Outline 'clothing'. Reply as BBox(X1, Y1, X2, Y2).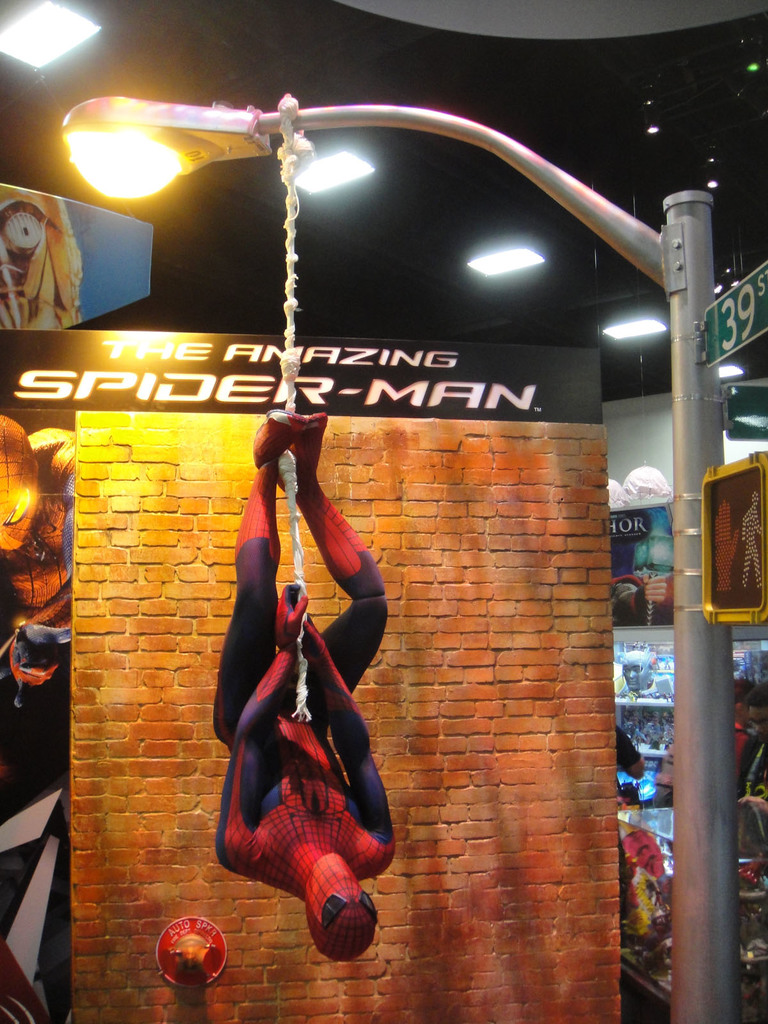
BBox(616, 725, 641, 772).
